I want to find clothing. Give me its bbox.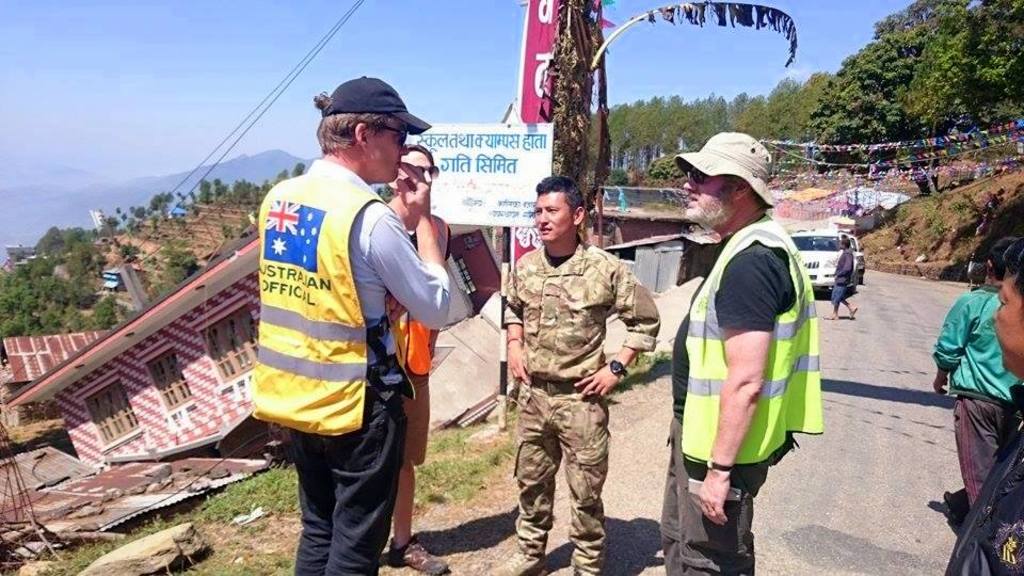
{"x1": 259, "y1": 162, "x2": 448, "y2": 575}.
